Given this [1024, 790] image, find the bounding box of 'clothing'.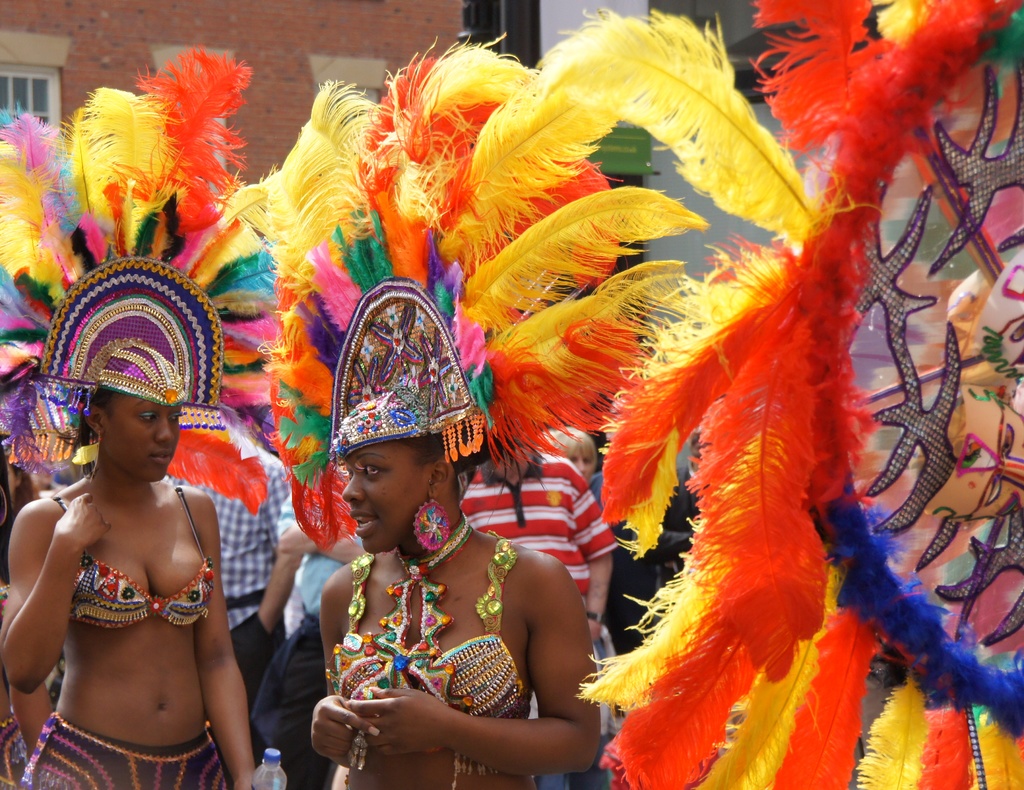
BBox(321, 542, 522, 789).
